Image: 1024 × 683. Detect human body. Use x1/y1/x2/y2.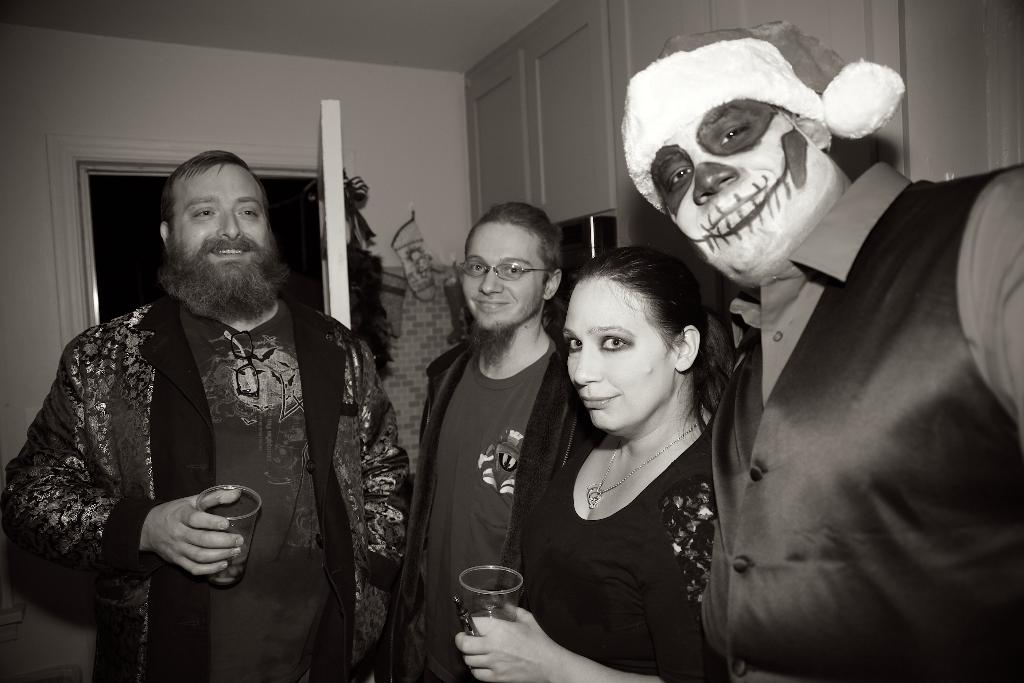
456/242/728/682.
